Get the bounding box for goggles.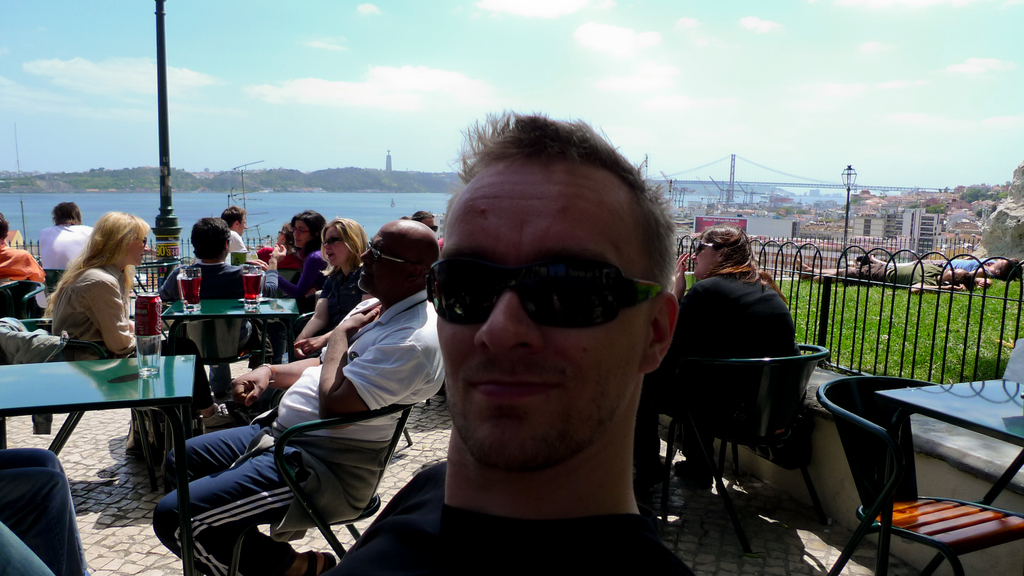
(x1=136, y1=235, x2=148, y2=248).
